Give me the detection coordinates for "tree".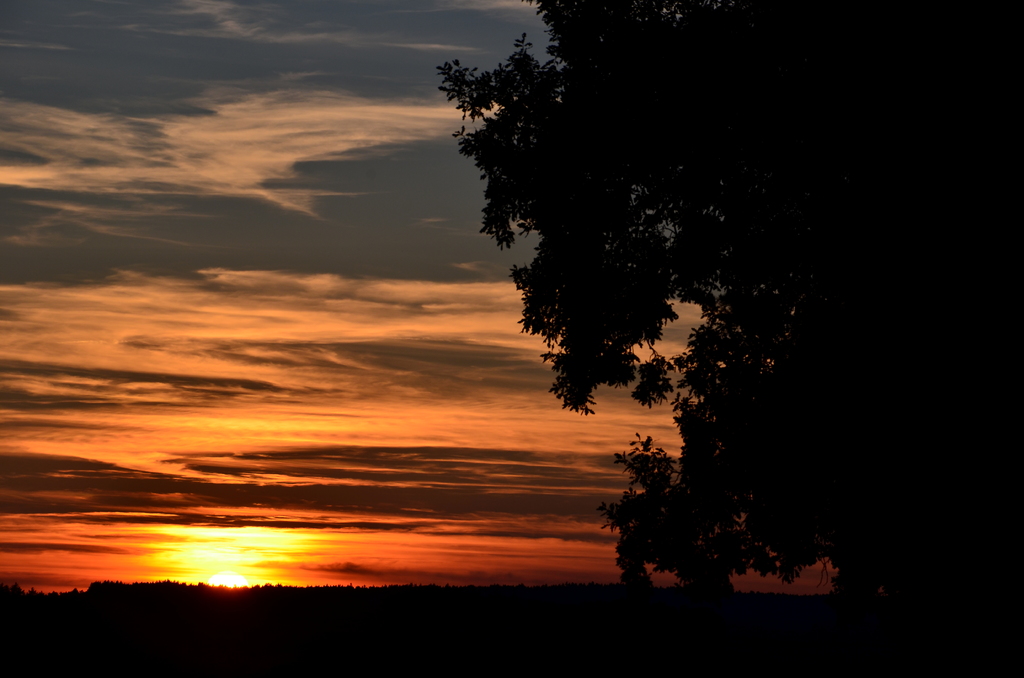
418,0,855,572.
